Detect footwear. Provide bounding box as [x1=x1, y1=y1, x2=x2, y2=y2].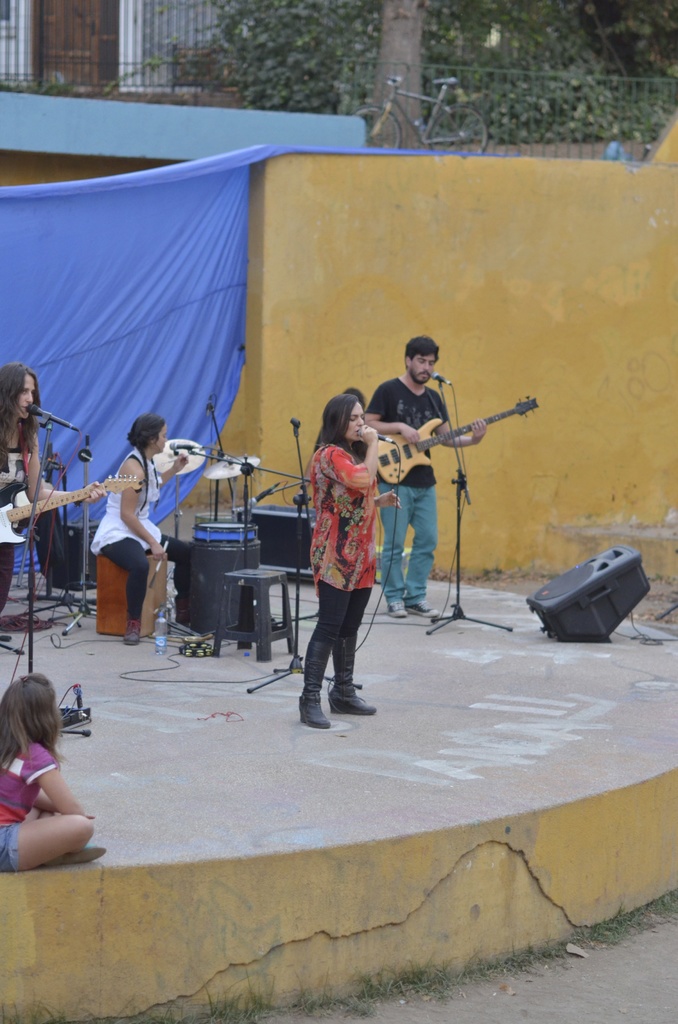
[x1=393, y1=594, x2=402, y2=617].
